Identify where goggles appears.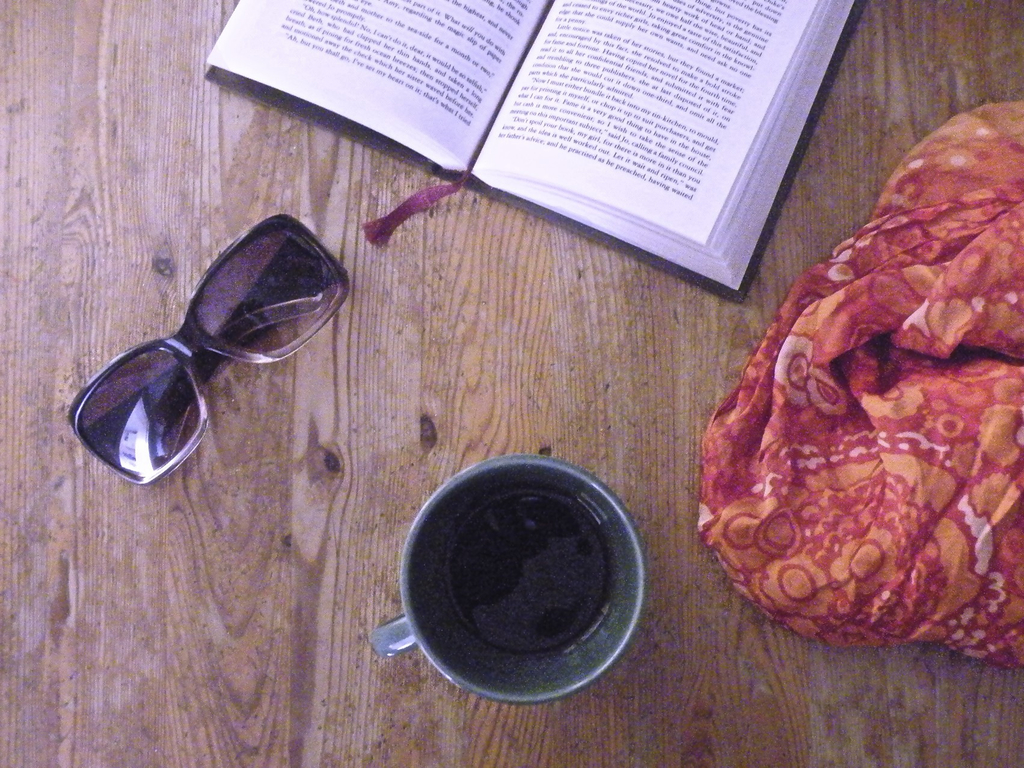
Appears at 67,204,403,486.
